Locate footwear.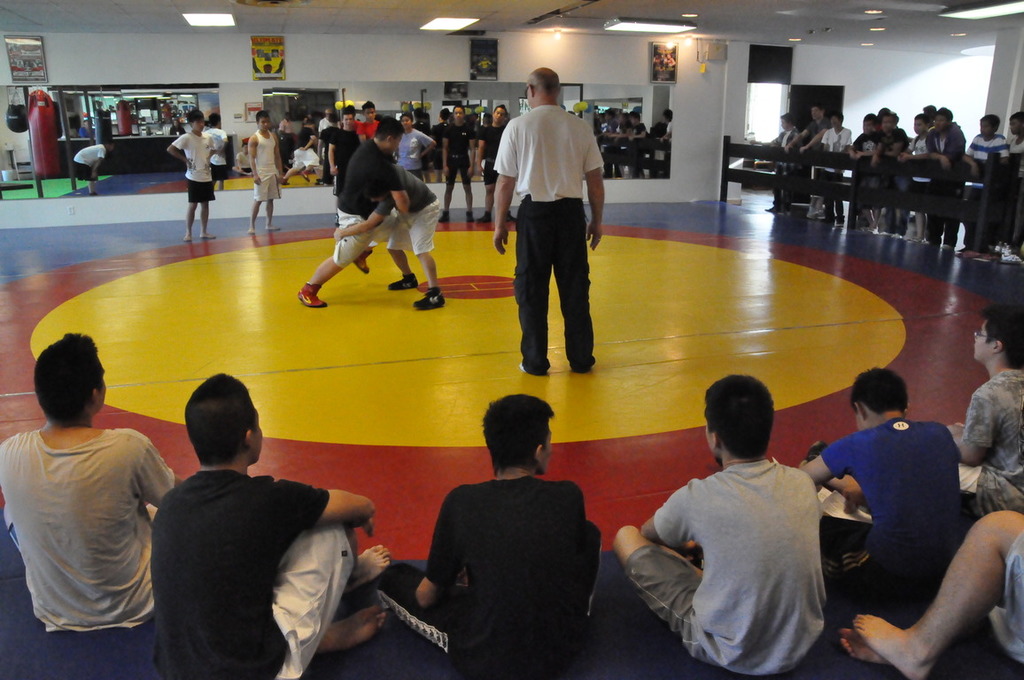
Bounding box: BBox(291, 277, 324, 313).
